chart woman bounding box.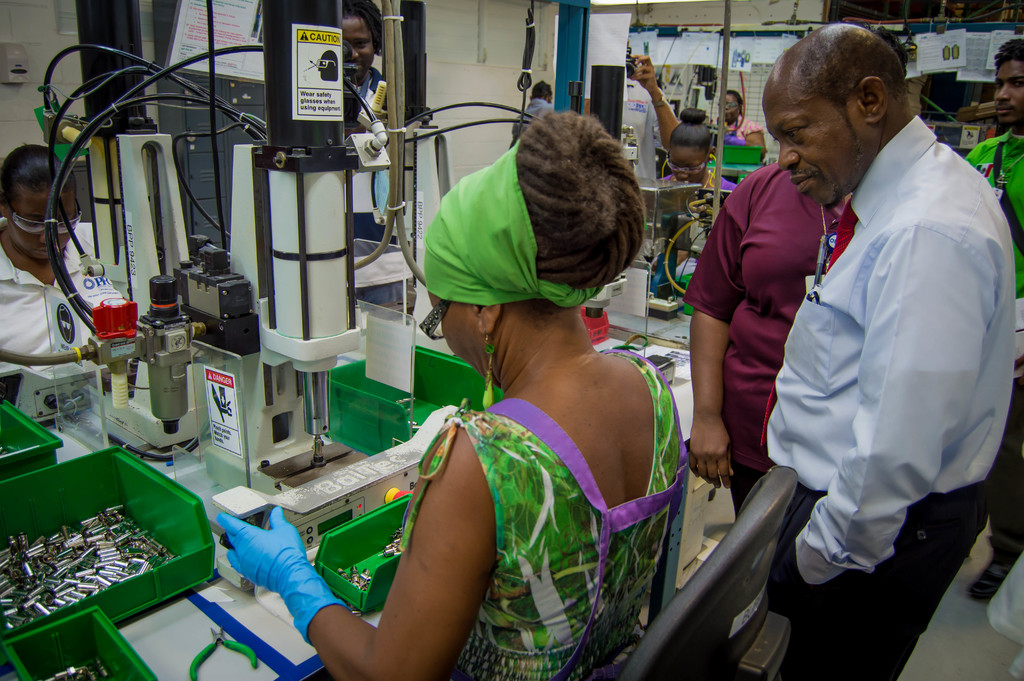
Charted: 0/146/145/390.
